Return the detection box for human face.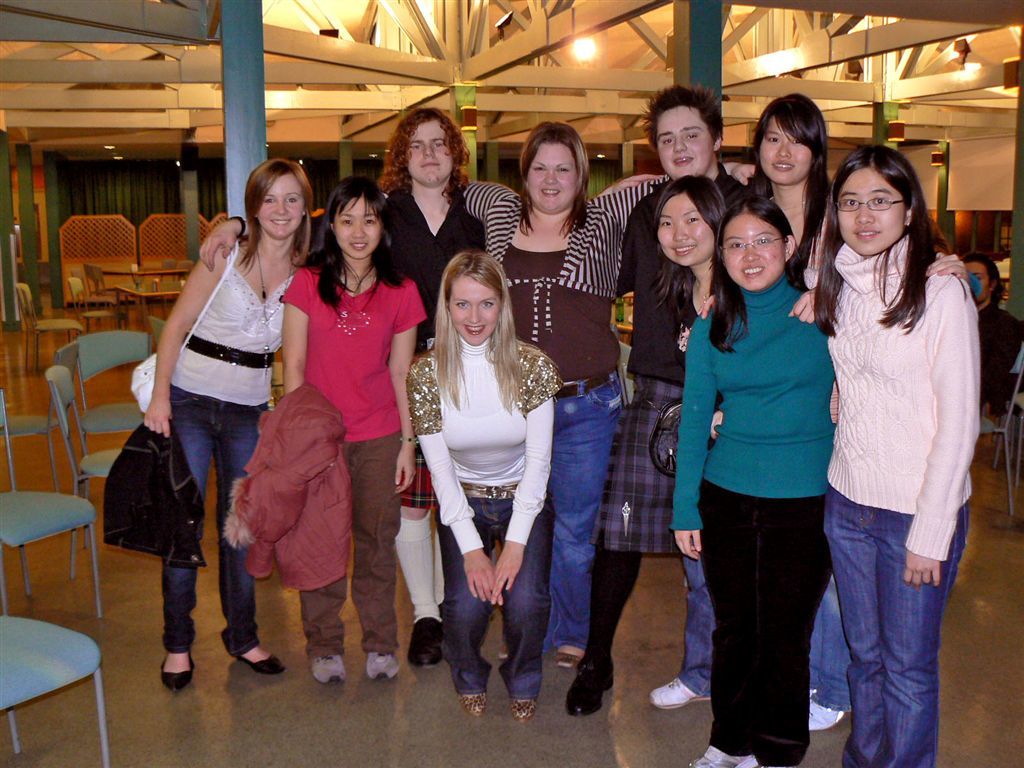
{"x1": 724, "y1": 217, "x2": 781, "y2": 288}.
